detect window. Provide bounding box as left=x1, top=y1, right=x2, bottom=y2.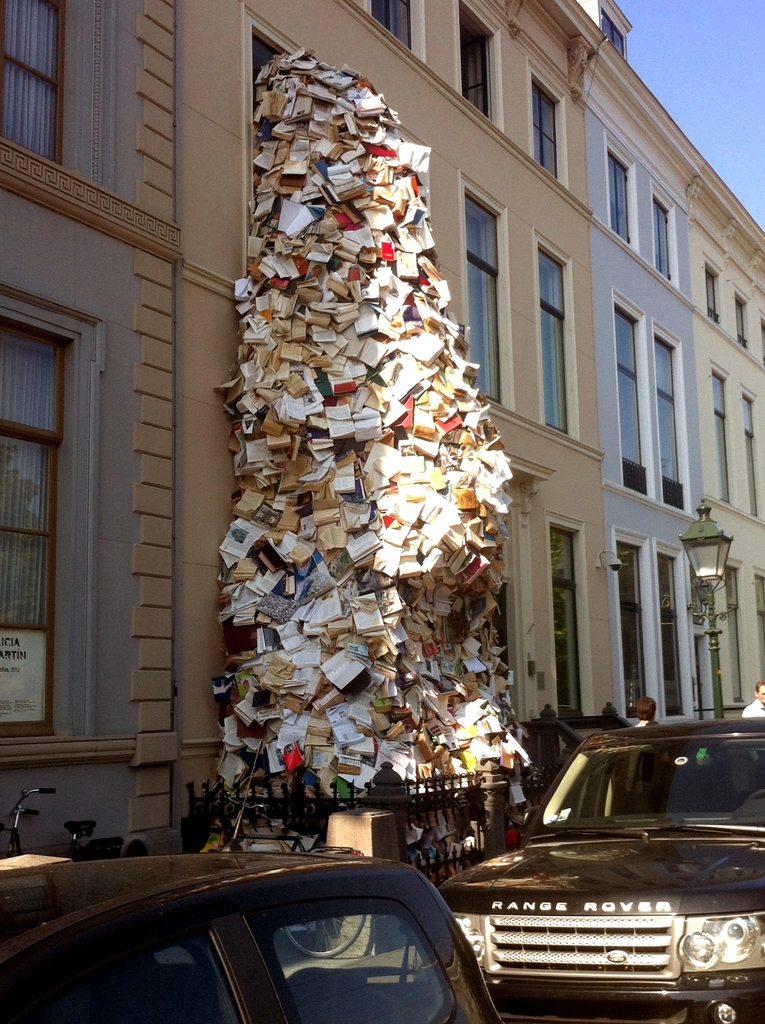
left=243, top=897, right=455, bottom=1023.
